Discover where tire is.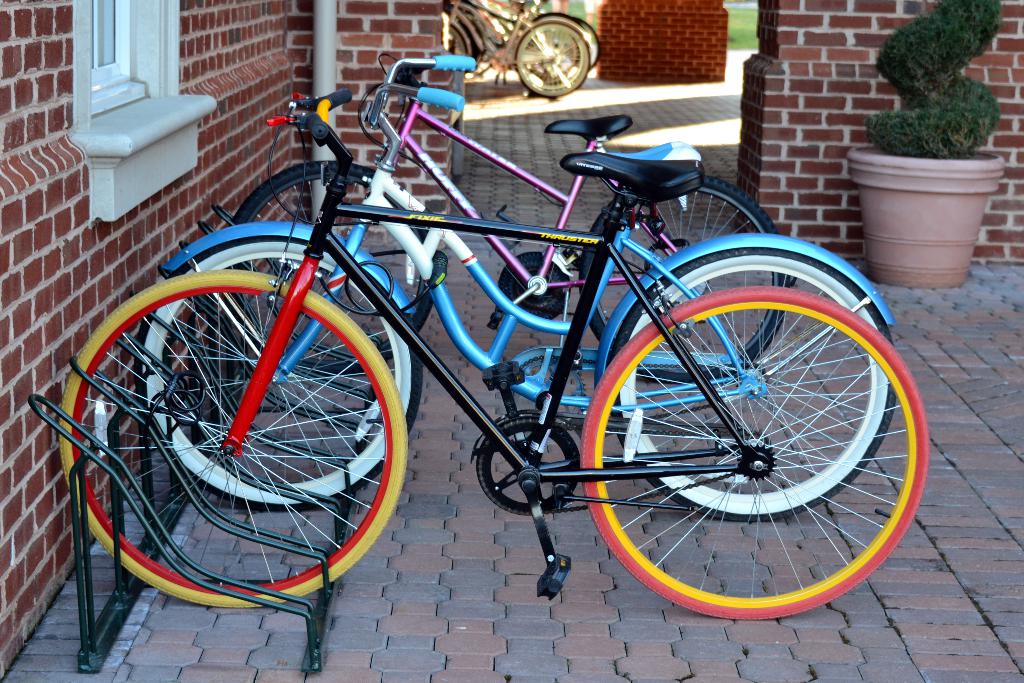
Discovered at {"left": 136, "top": 242, "right": 418, "bottom": 511}.
